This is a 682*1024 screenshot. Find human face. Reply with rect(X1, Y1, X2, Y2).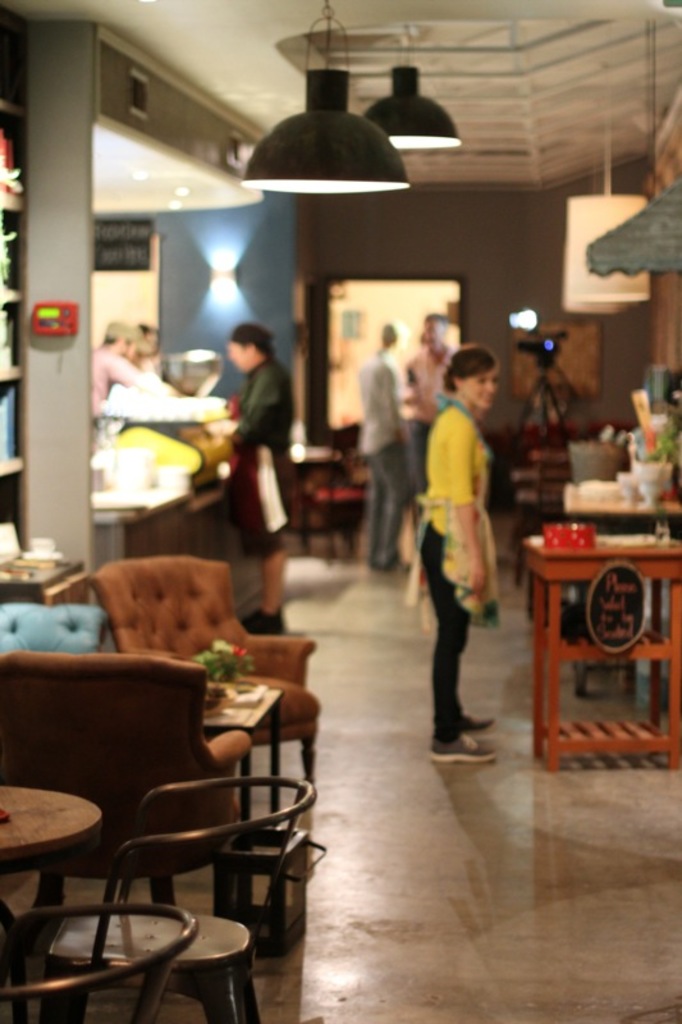
rect(225, 342, 261, 374).
